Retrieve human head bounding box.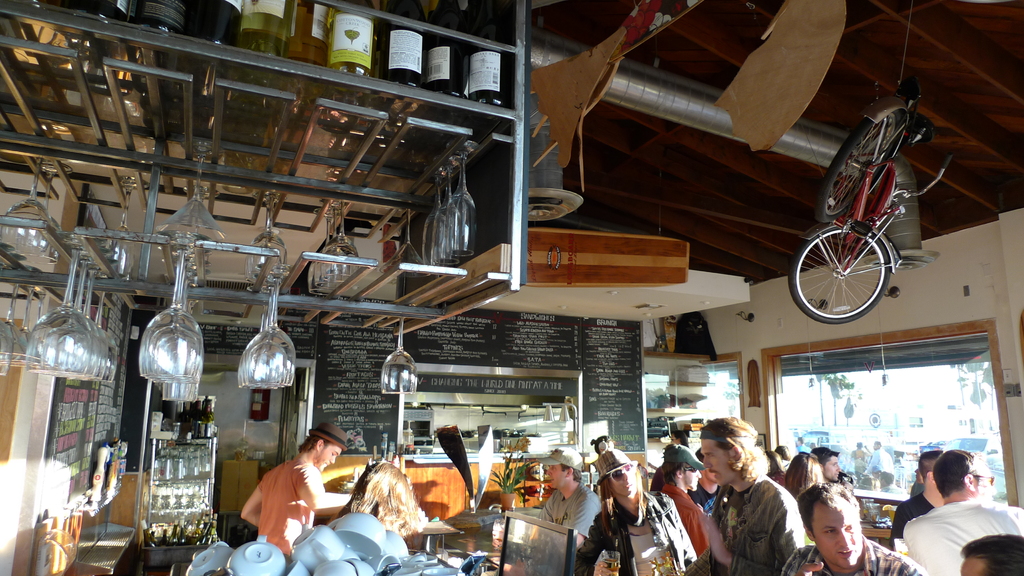
Bounding box: Rect(799, 481, 860, 569).
